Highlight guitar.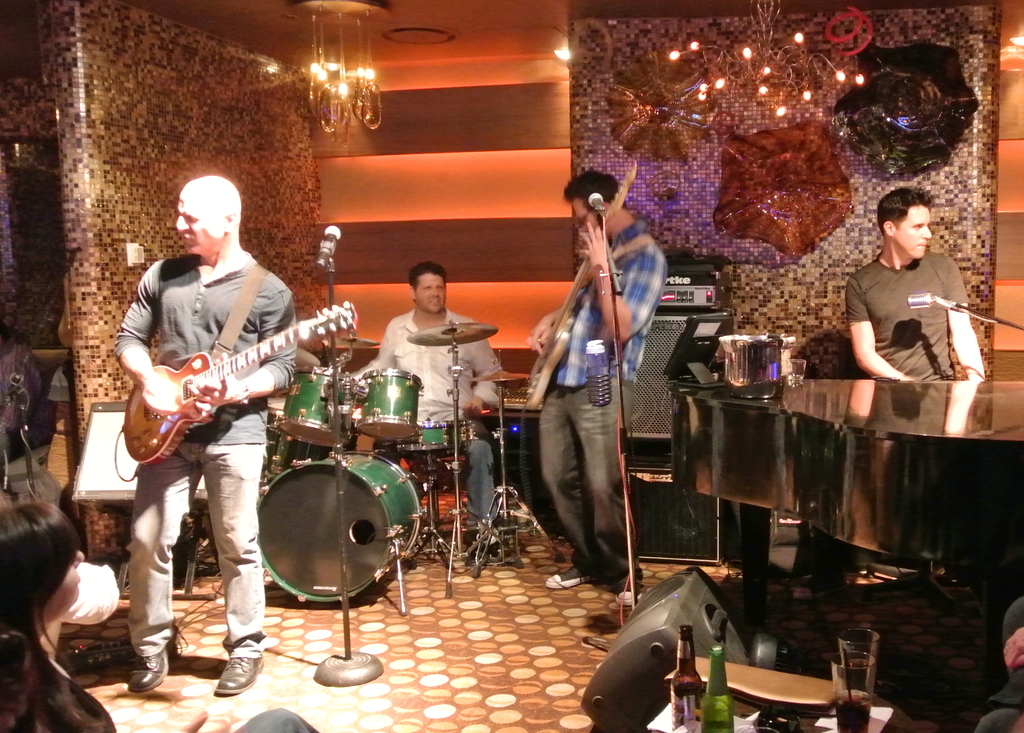
Highlighted region: l=522, t=150, r=640, b=415.
